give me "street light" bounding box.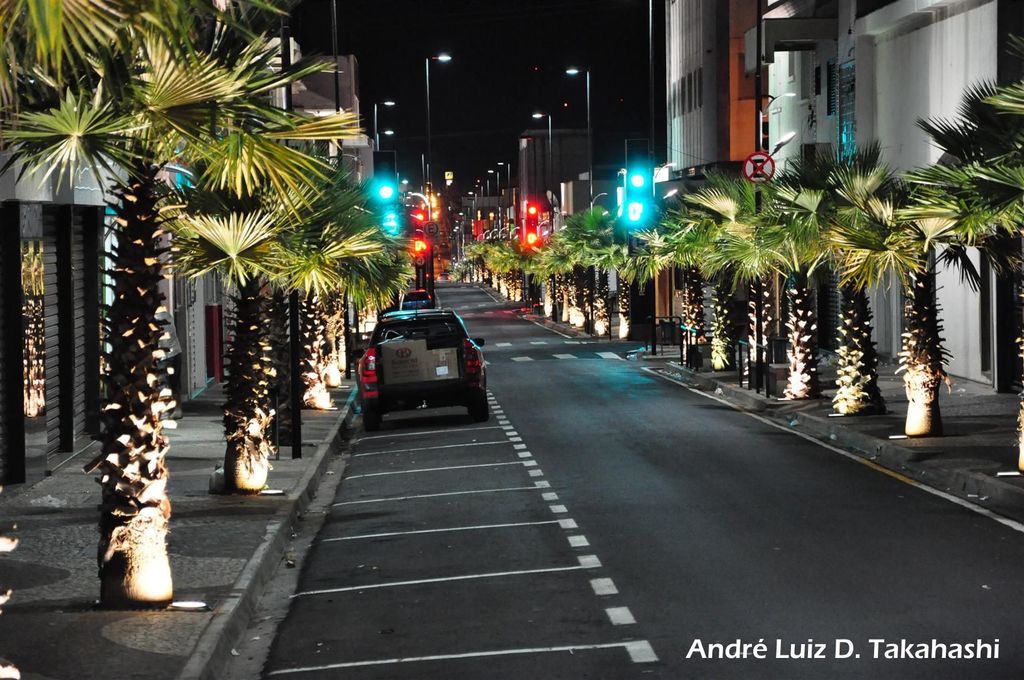
rect(753, 86, 800, 394).
